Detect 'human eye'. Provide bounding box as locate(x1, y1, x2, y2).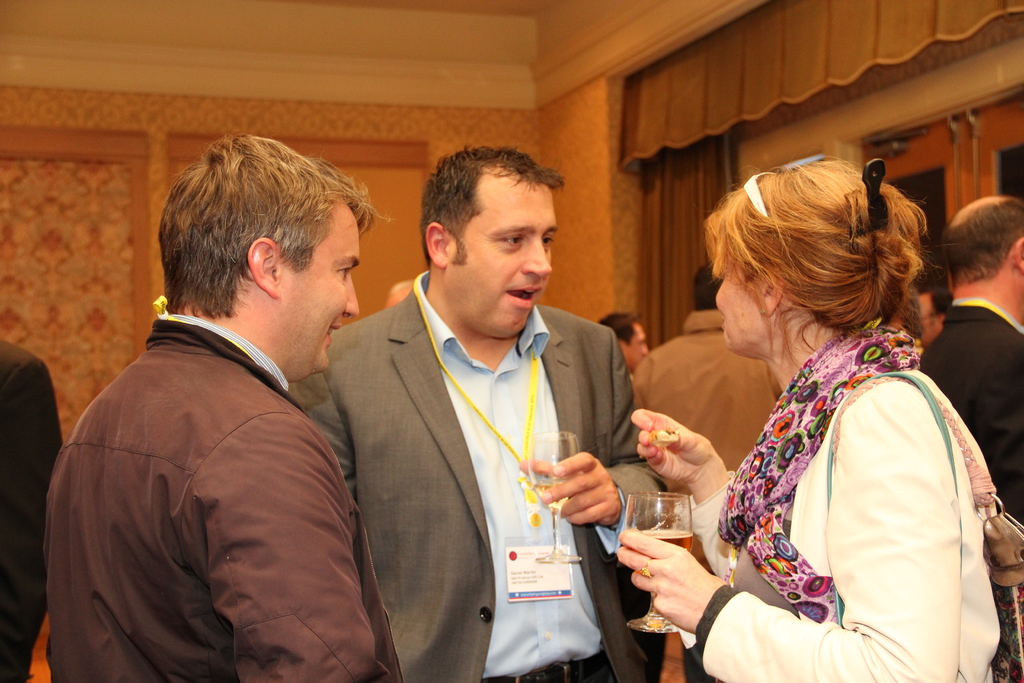
locate(490, 234, 531, 247).
